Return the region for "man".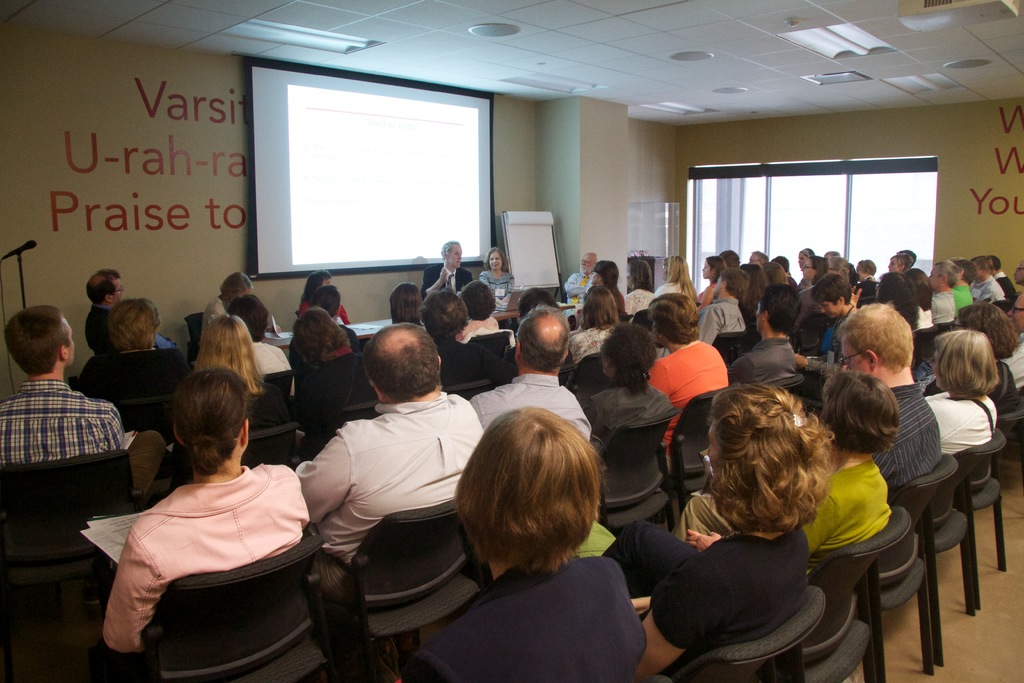
select_region(560, 251, 599, 299).
